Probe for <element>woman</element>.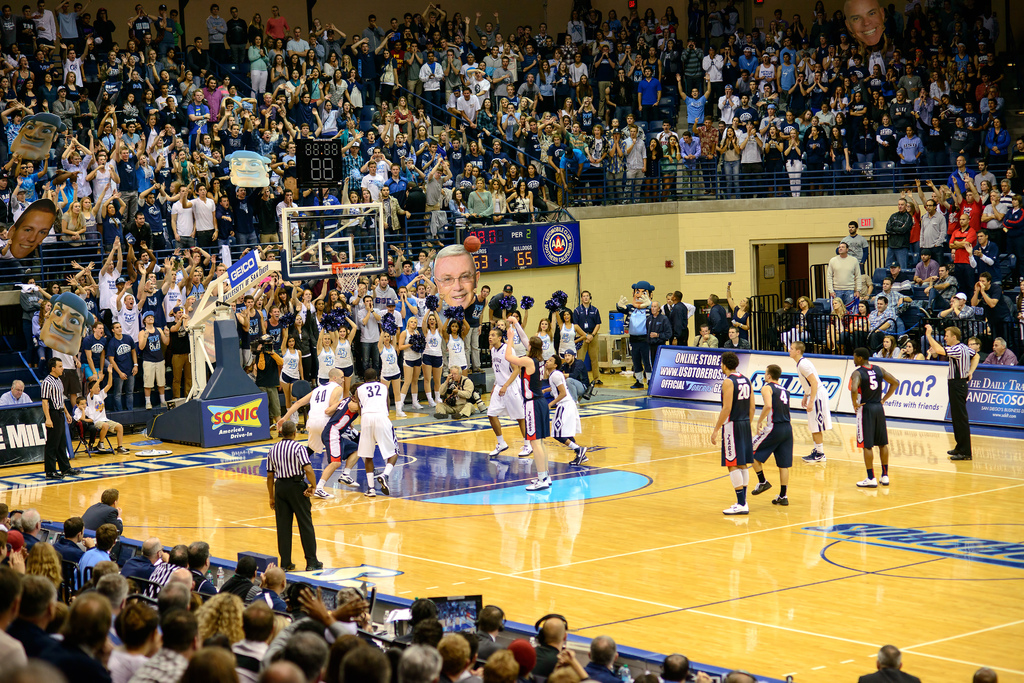
Probe result: 207 180 222 214.
